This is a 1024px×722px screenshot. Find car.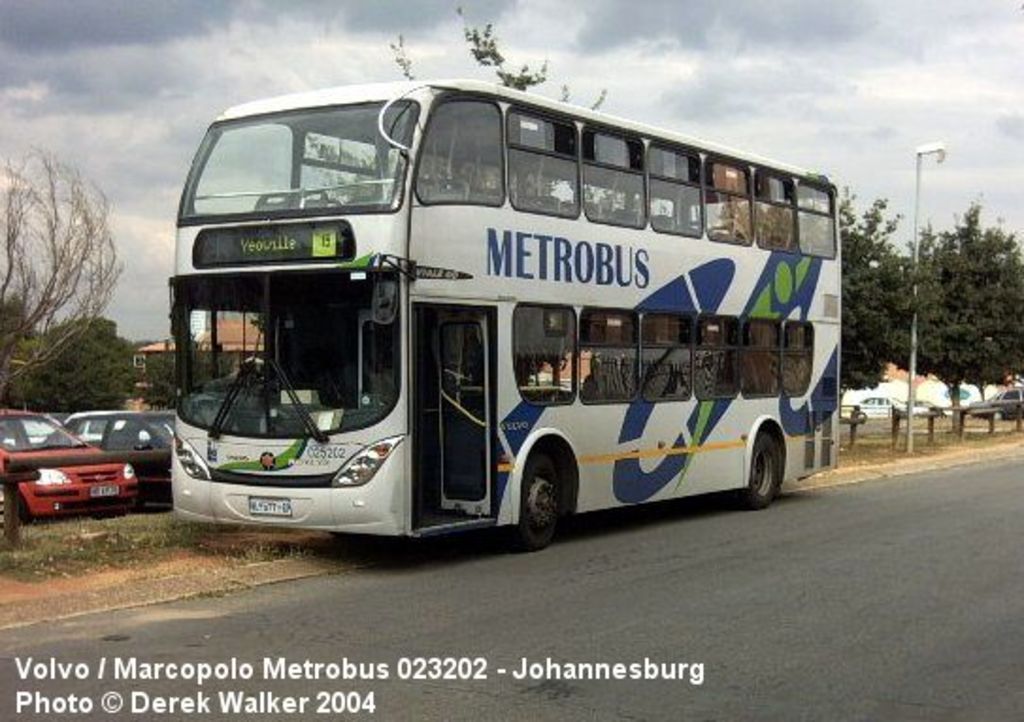
Bounding box: l=8, t=409, r=172, b=439.
